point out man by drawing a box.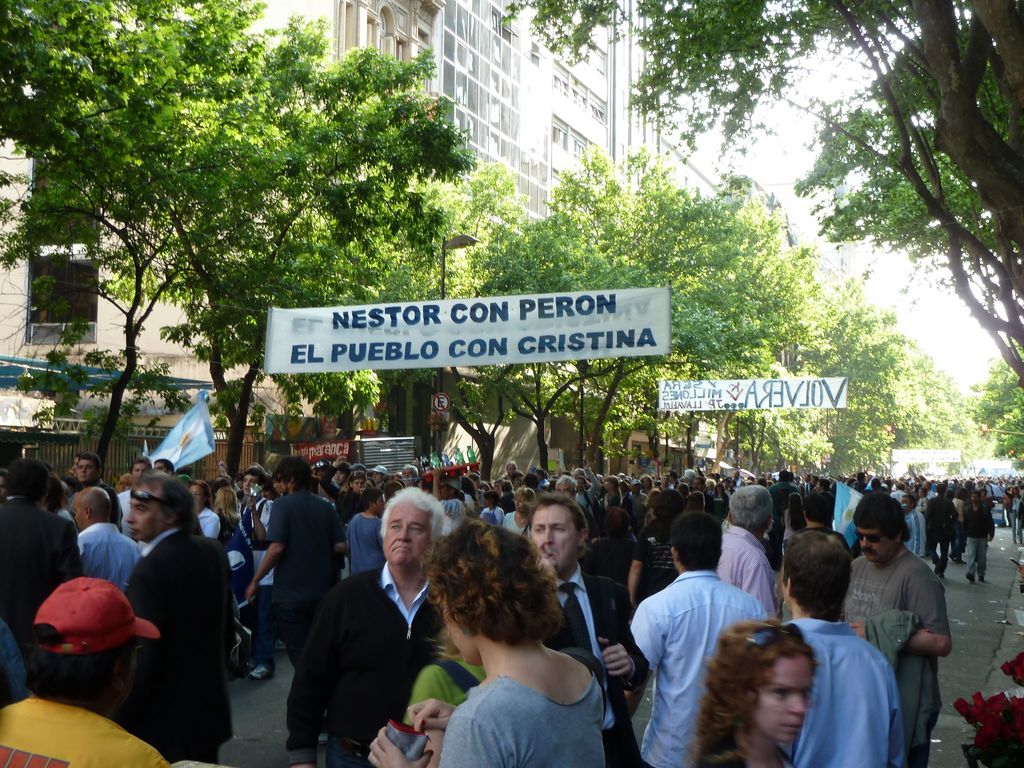
bbox=[532, 468, 549, 488].
